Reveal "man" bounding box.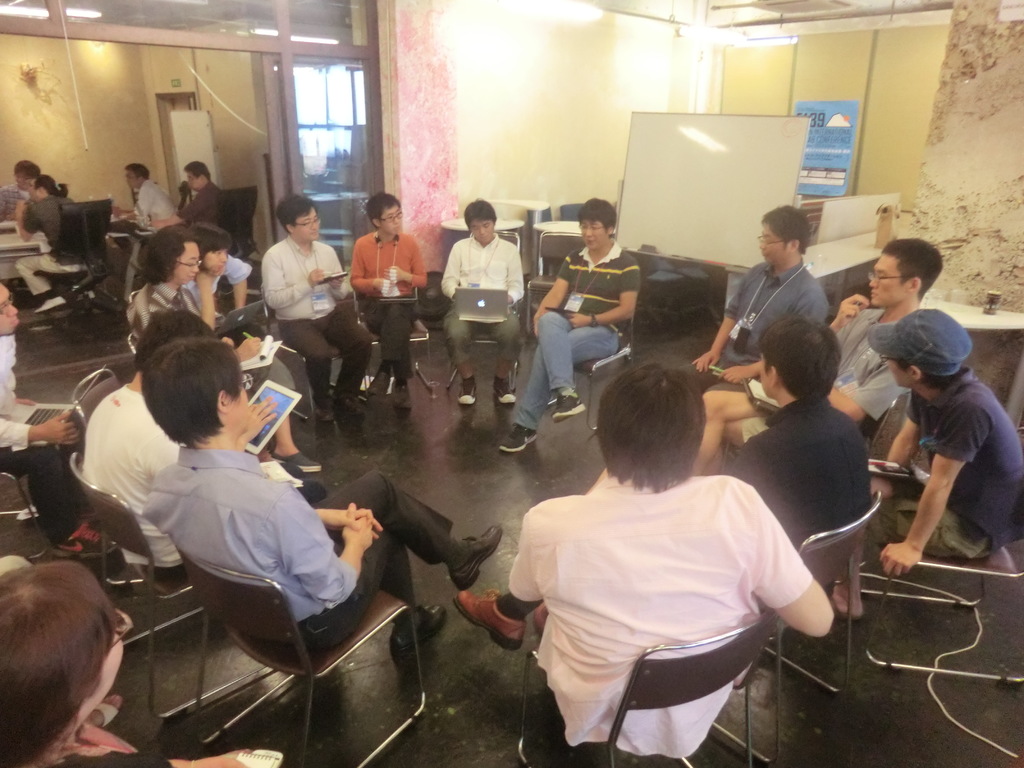
Revealed: [258, 191, 373, 423].
